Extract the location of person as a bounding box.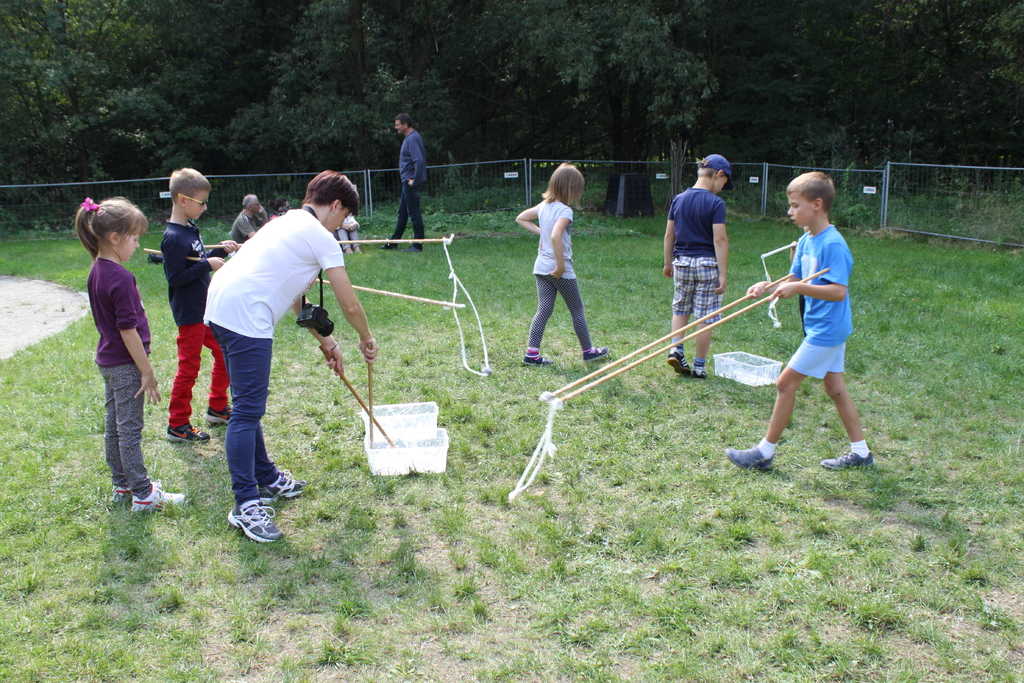
rect(71, 197, 186, 515).
